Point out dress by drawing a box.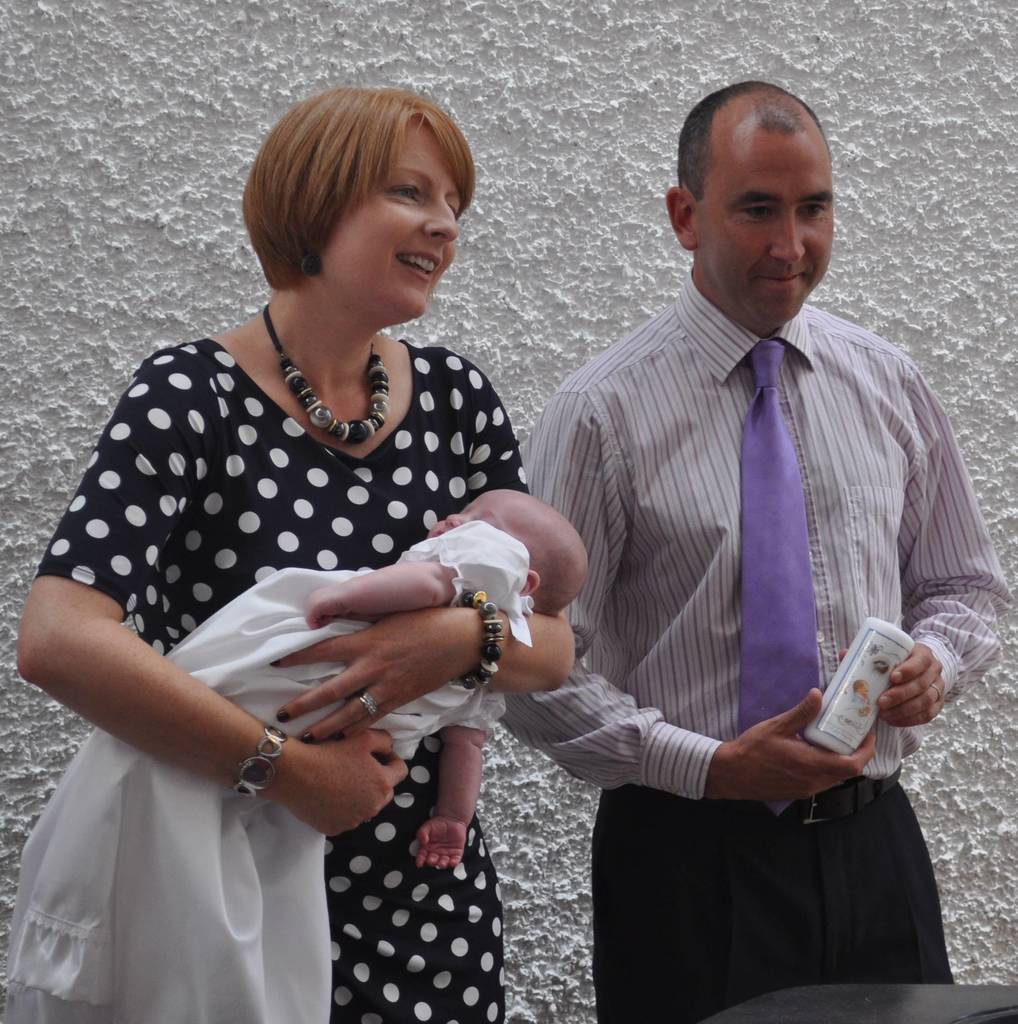
[32, 332, 483, 993].
